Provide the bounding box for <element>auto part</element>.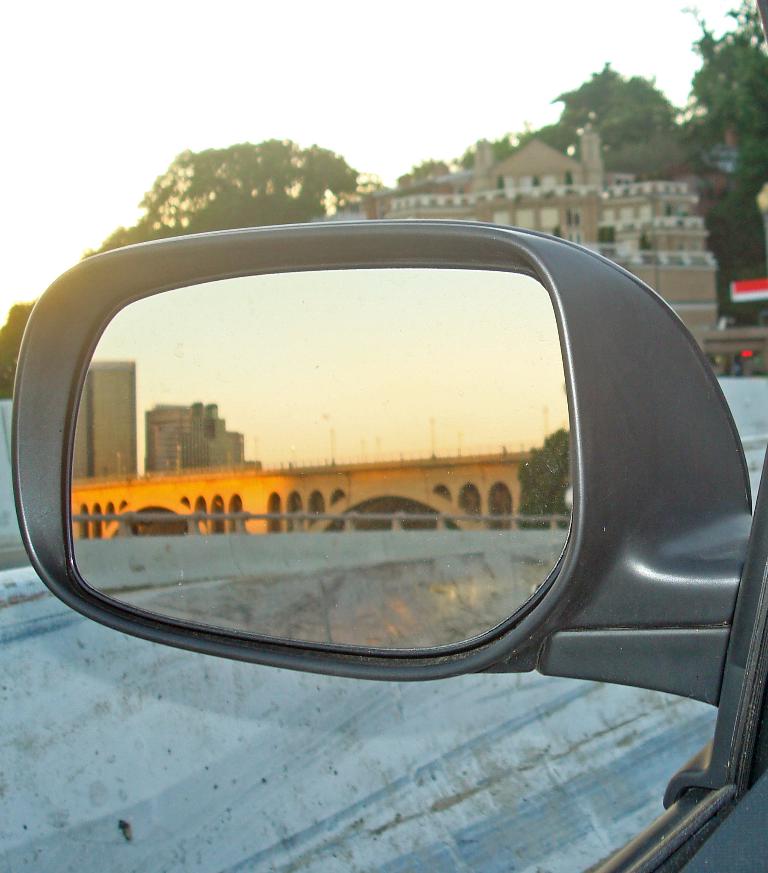
x1=593, y1=453, x2=767, y2=872.
